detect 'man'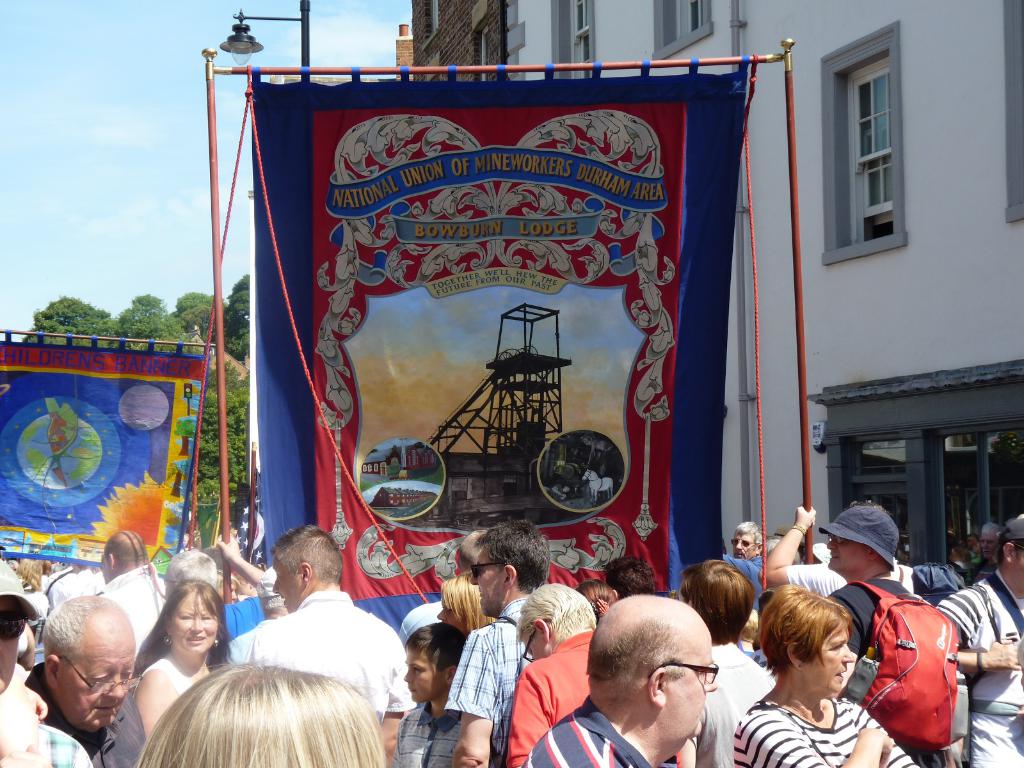
764,502,918,594
